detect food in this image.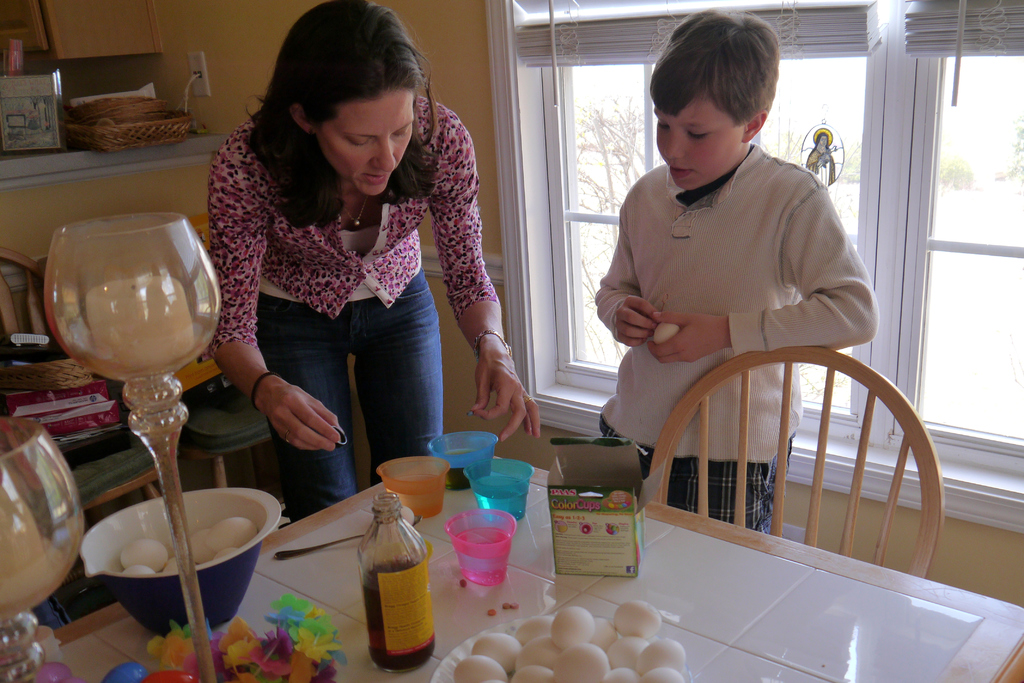
Detection: 395 504 414 525.
